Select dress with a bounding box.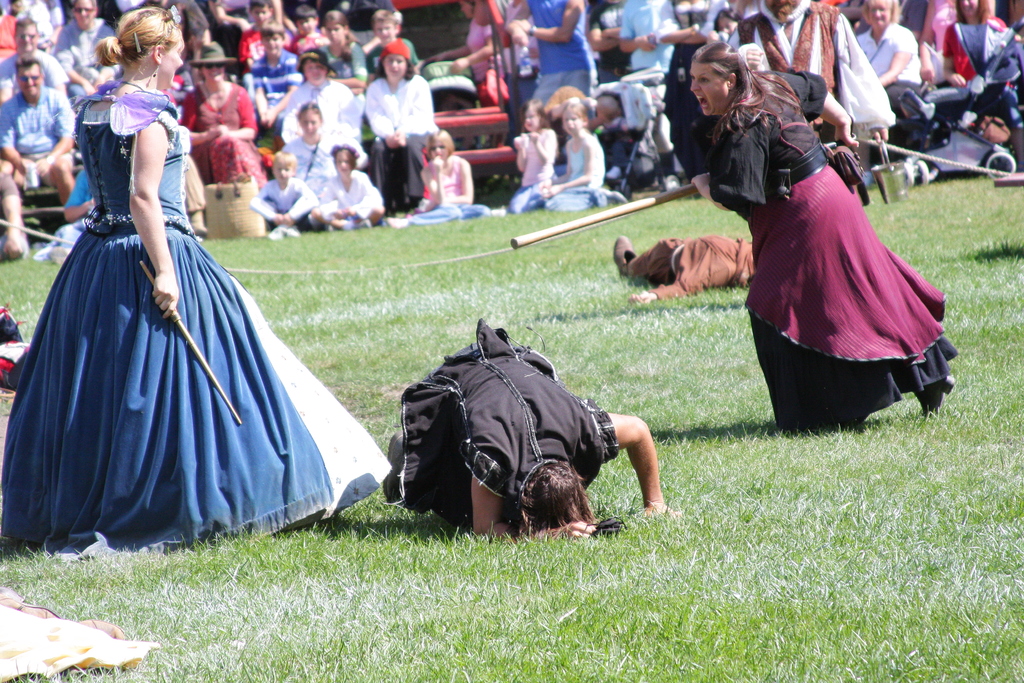
box(710, 70, 959, 431).
